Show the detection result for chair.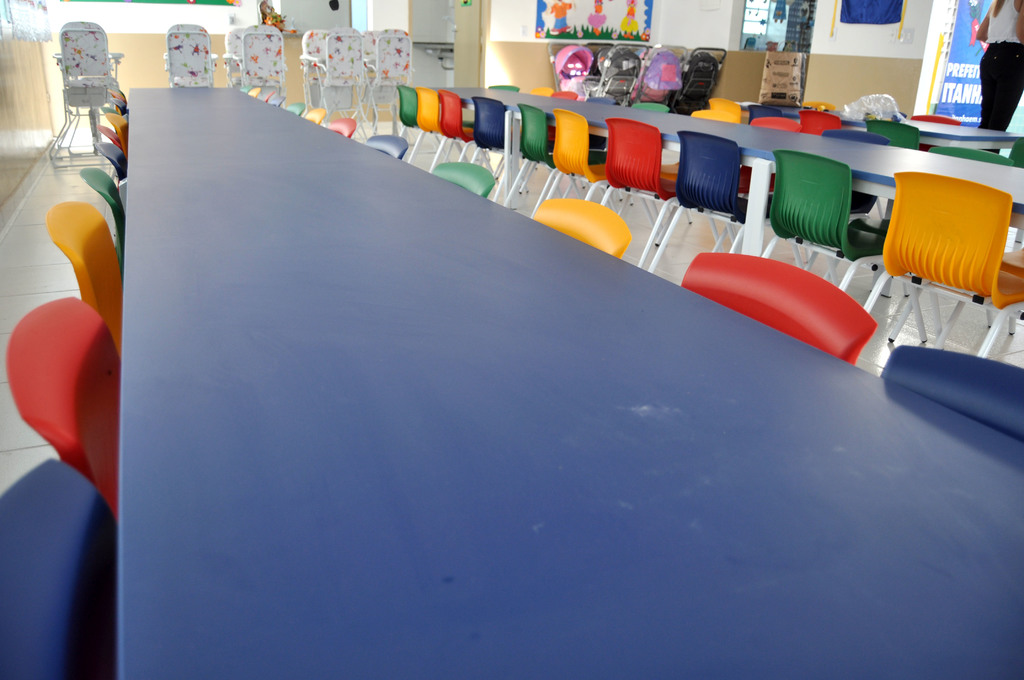
{"x1": 250, "y1": 85, "x2": 259, "y2": 99}.
